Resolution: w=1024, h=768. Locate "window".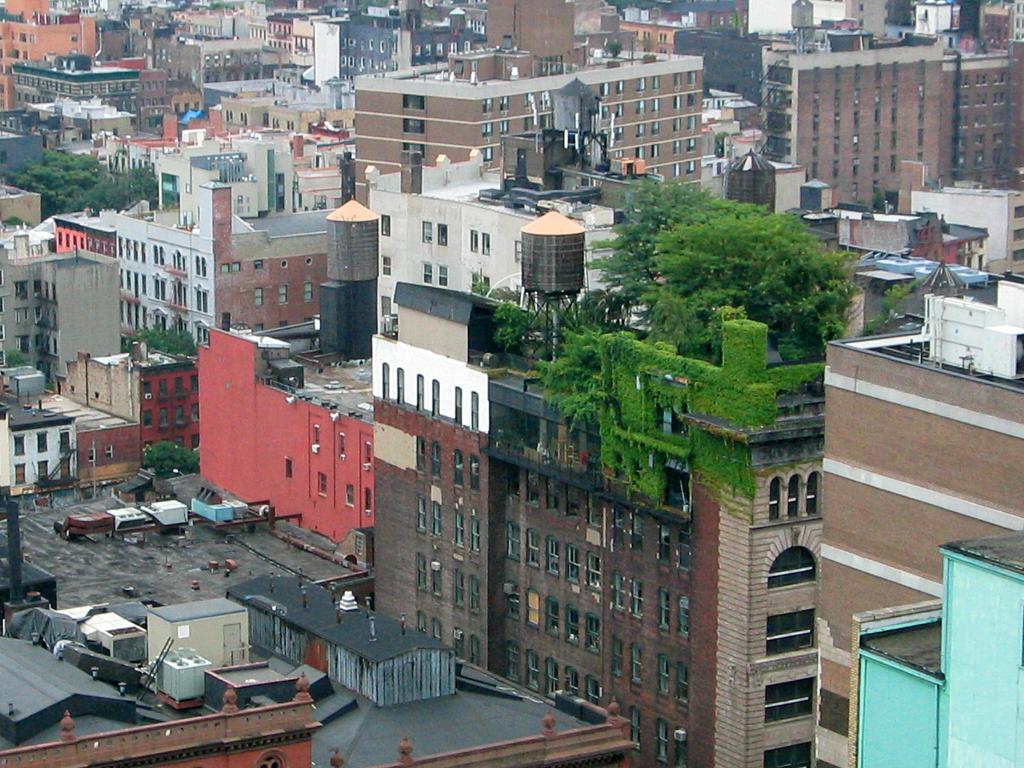
locate(17, 442, 24, 454).
